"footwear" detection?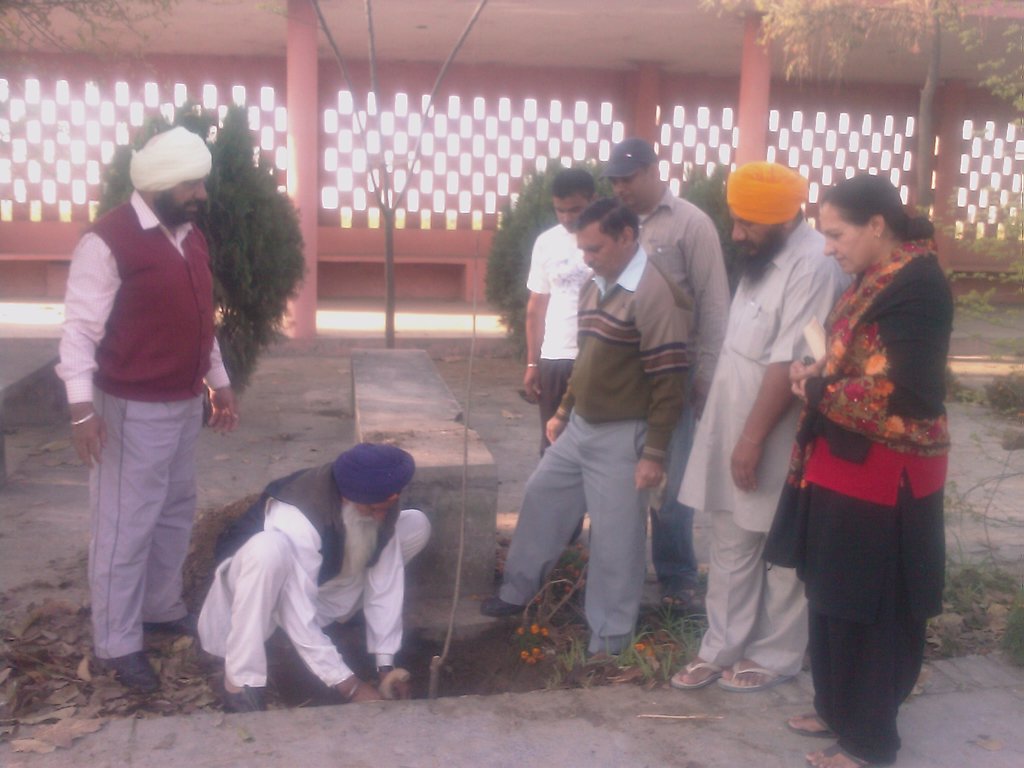
rect(666, 660, 724, 691)
